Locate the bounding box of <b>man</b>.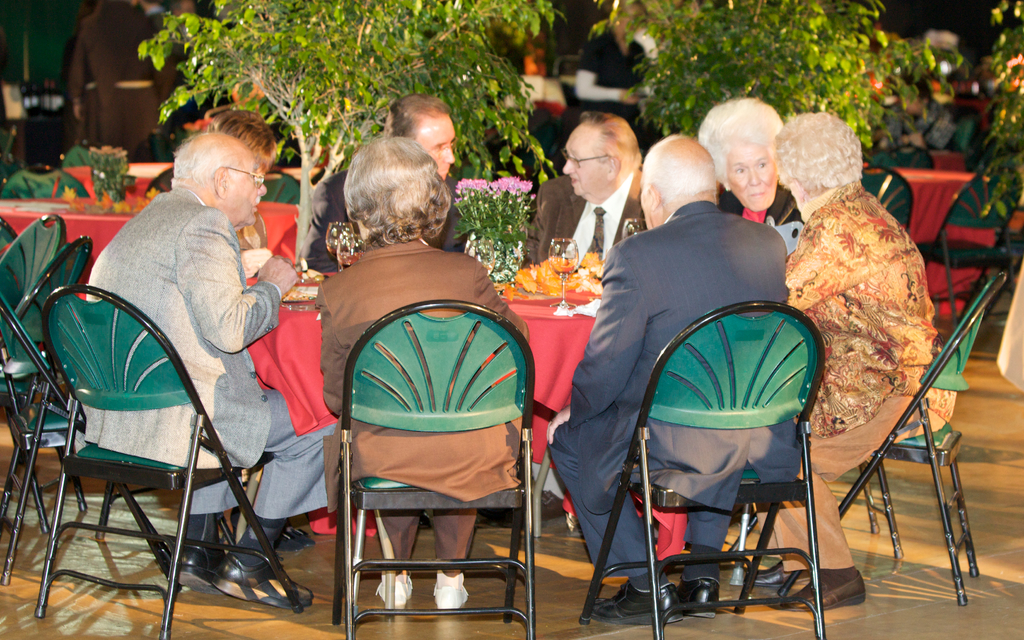
Bounding box: region(298, 90, 467, 266).
